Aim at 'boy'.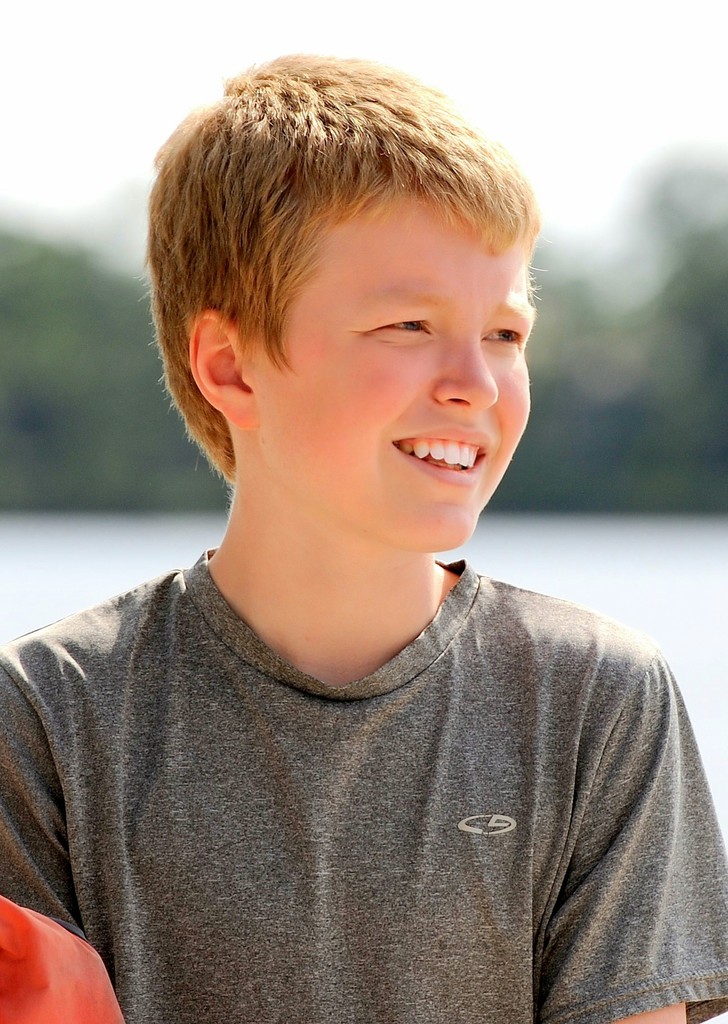
Aimed at bbox=(0, 49, 727, 1023).
